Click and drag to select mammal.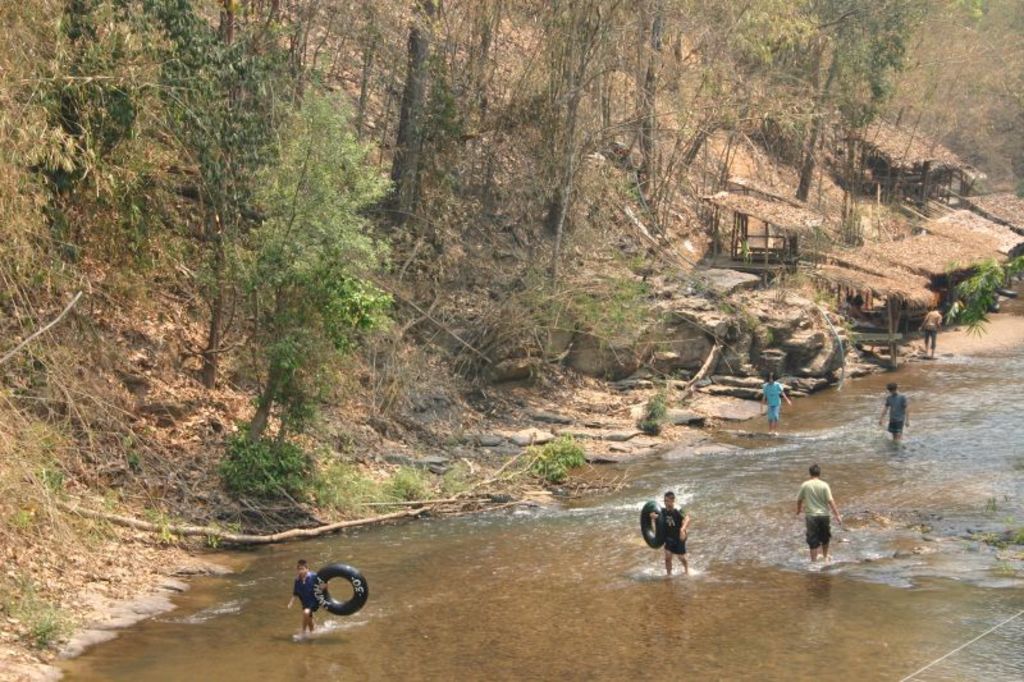
Selection: locate(760, 372, 791, 436).
